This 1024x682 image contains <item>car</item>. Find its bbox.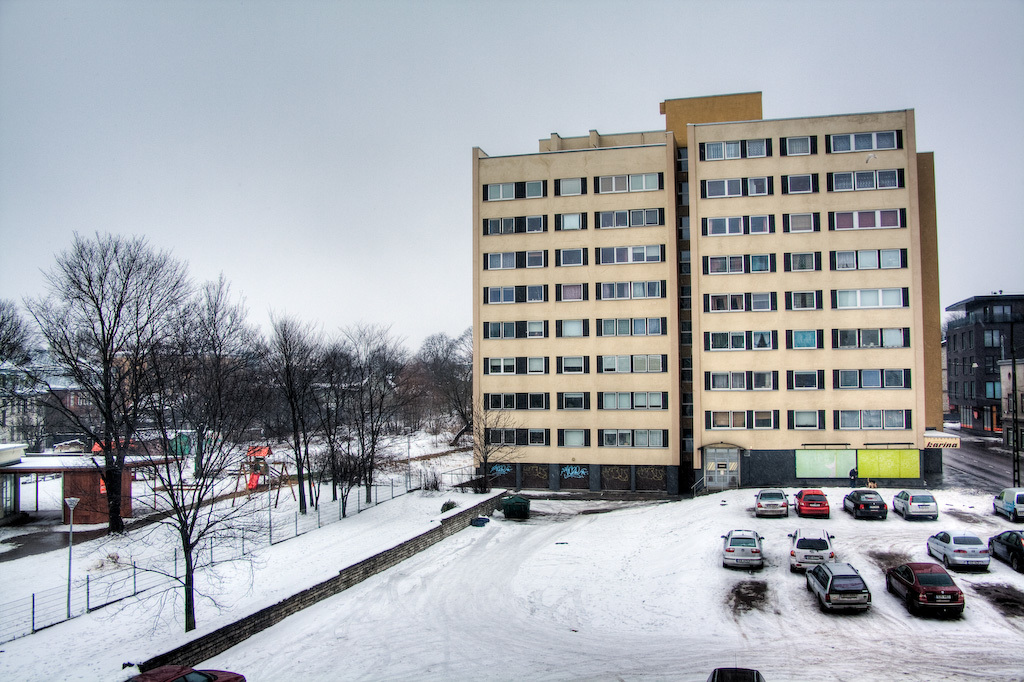
[930, 531, 987, 568].
